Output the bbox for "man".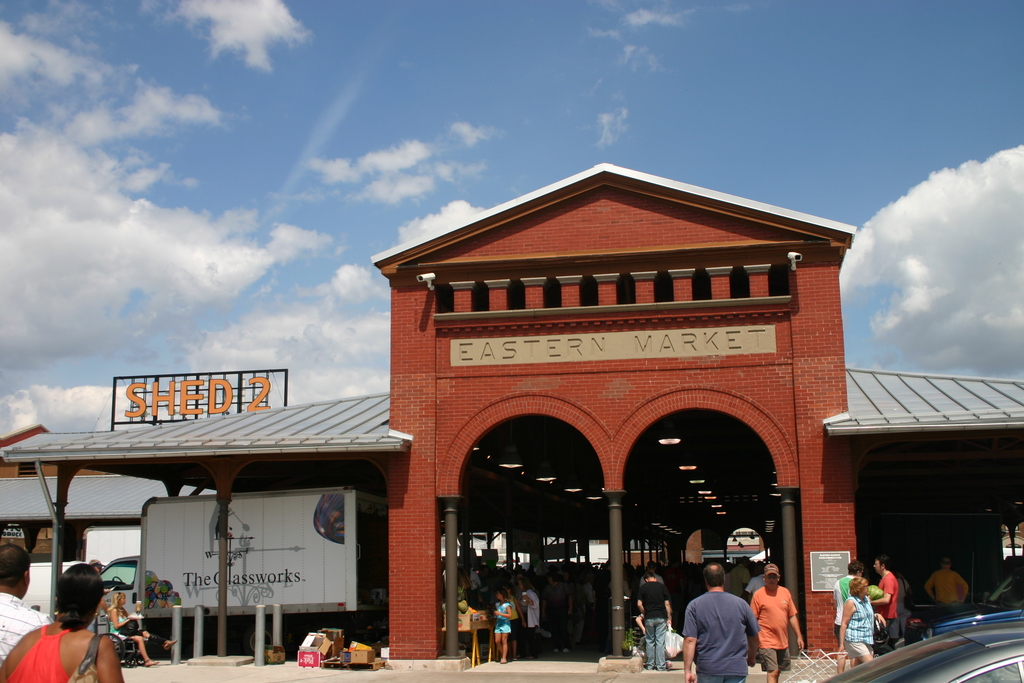
rect(0, 544, 54, 669).
